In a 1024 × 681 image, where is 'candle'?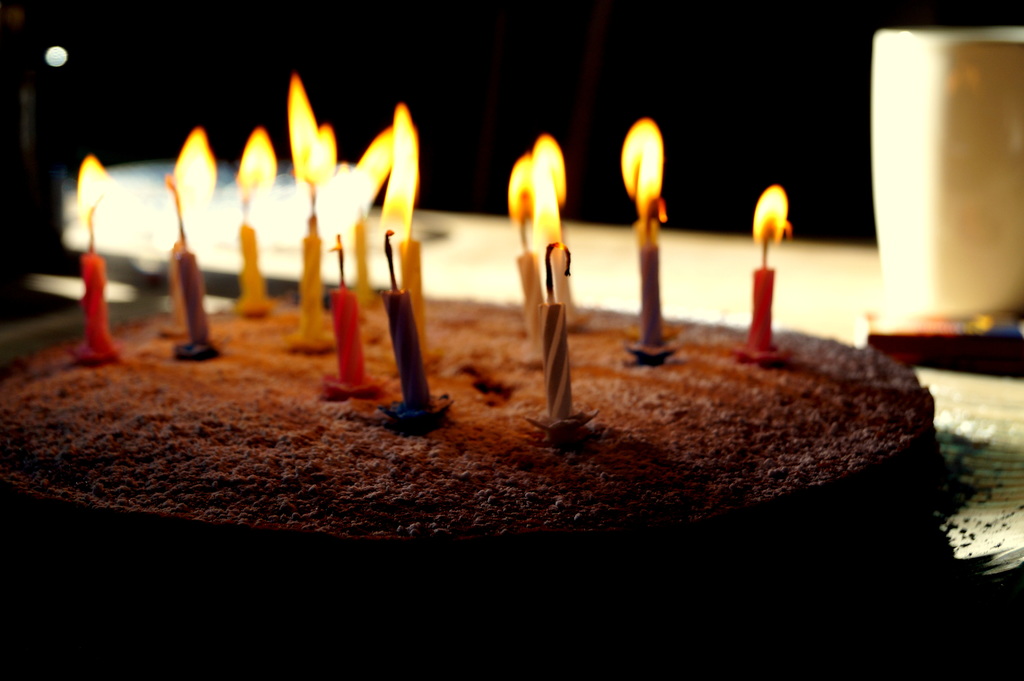
pyautogui.locateOnScreen(381, 228, 458, 421).
